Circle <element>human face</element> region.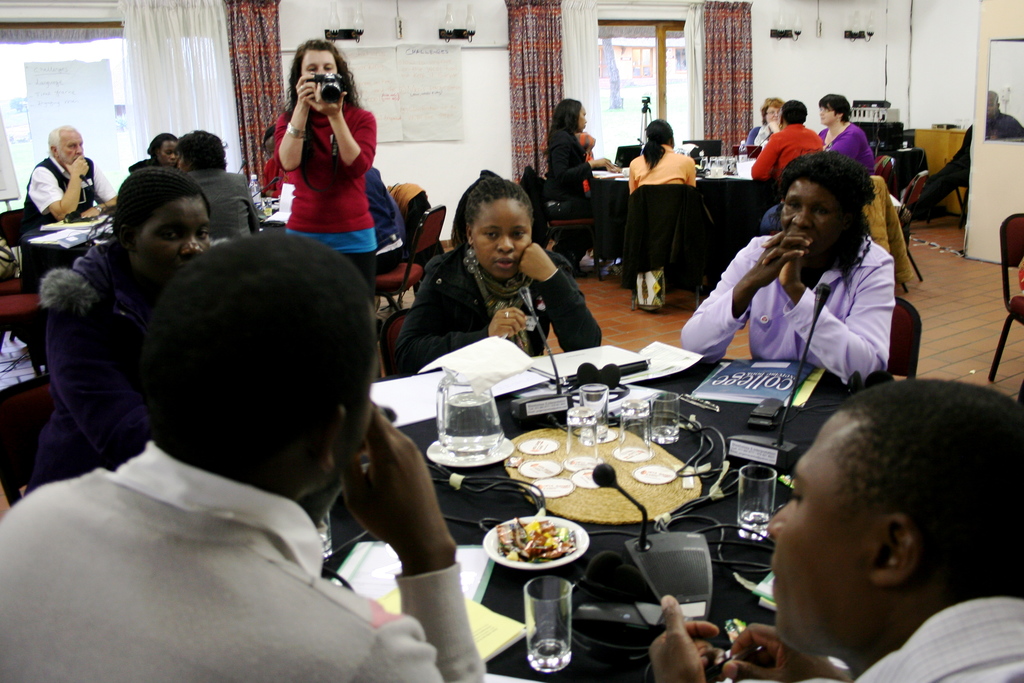
Region: crop(780, 183, 847, 267).
